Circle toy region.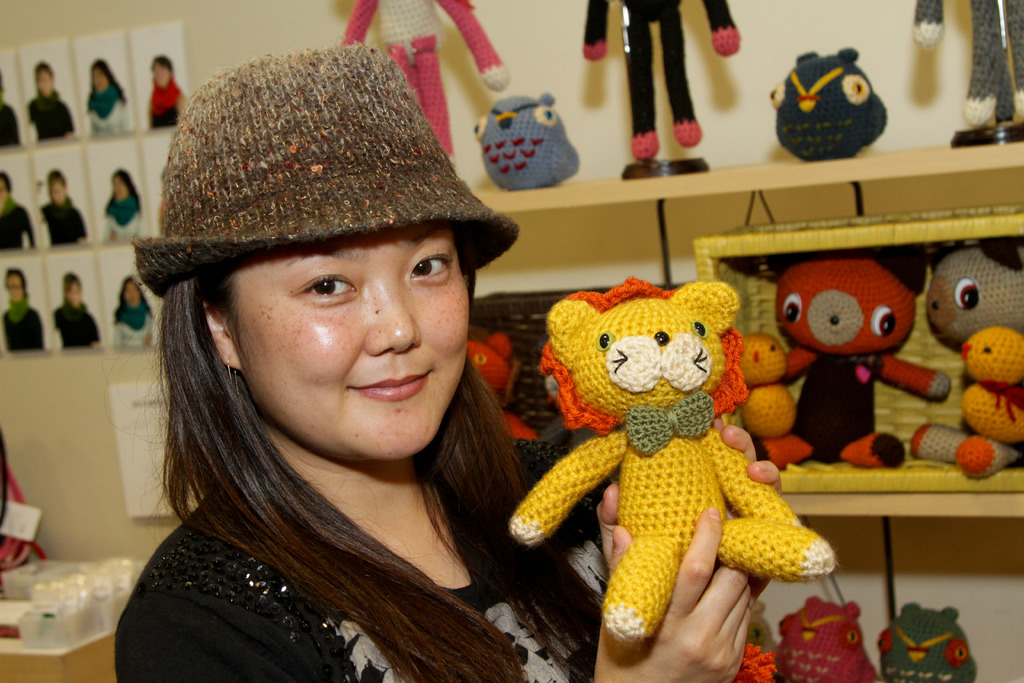
Region: <bbox>467, 89, 581, 188</bbox>.
